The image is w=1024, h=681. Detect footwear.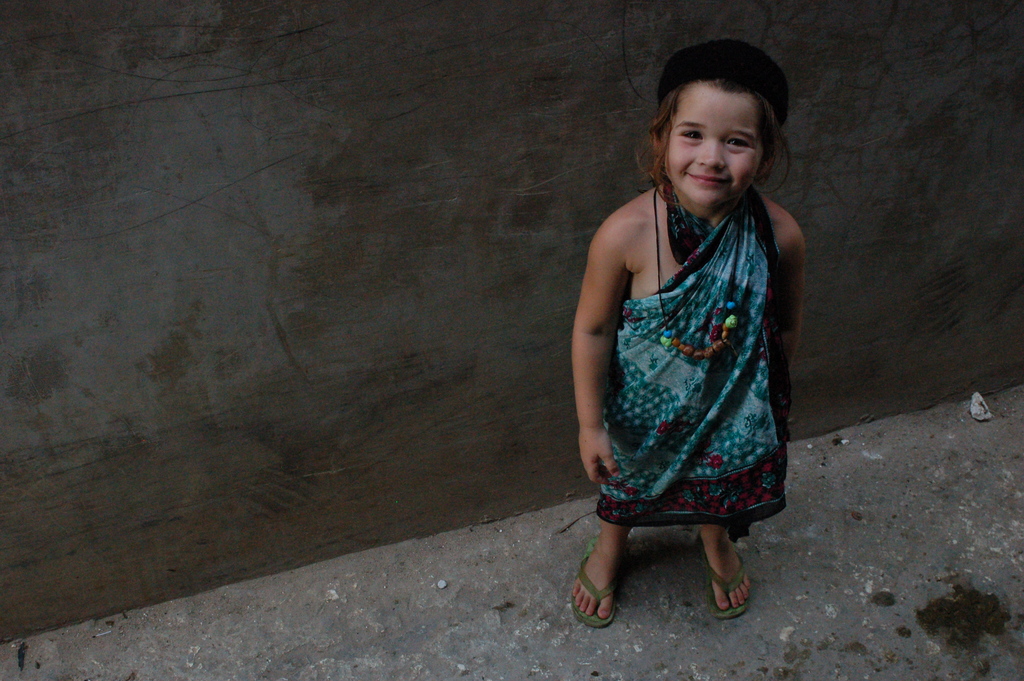
Detection: <region>572, 528, 623, 630</region>.
